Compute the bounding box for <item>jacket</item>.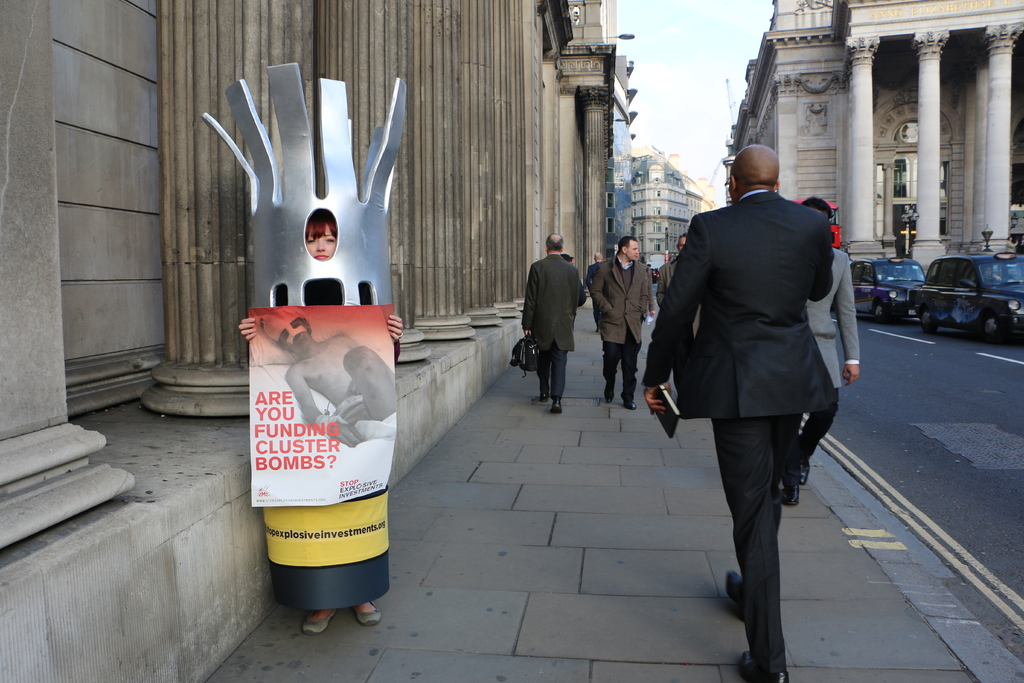
(left=523, top=244, right=595, bottom=360).
